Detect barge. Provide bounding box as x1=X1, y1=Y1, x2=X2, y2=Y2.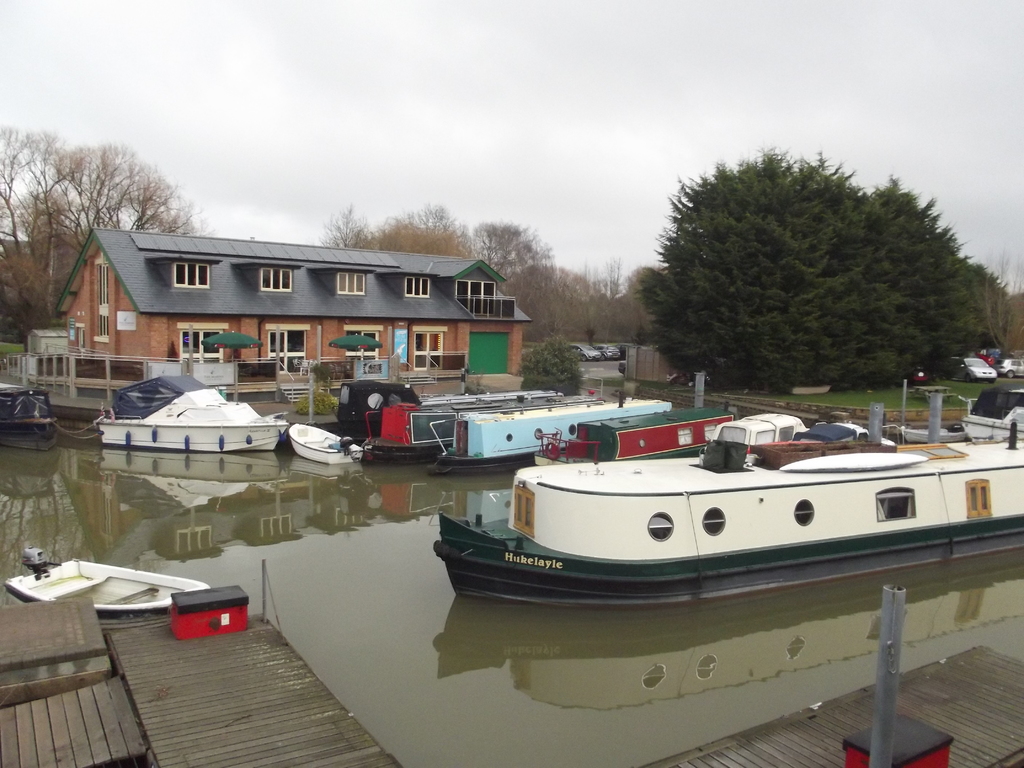
x1=95, y1=375, x2=289, y2=456.
